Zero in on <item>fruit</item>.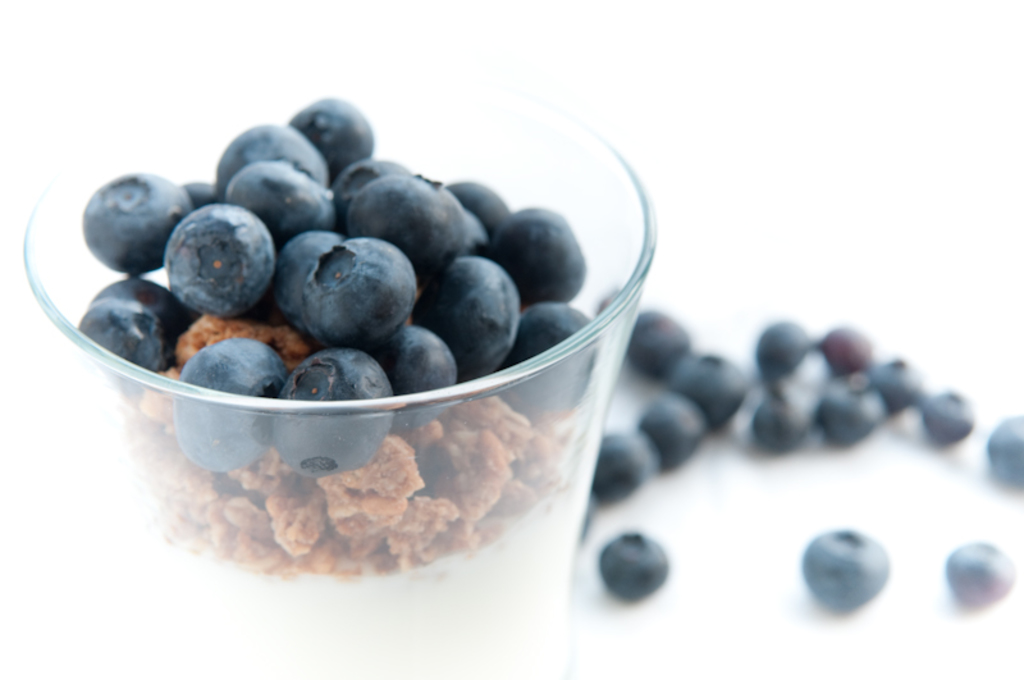
Zeroed in: <region>950, 542, 1018, 617</region>.
